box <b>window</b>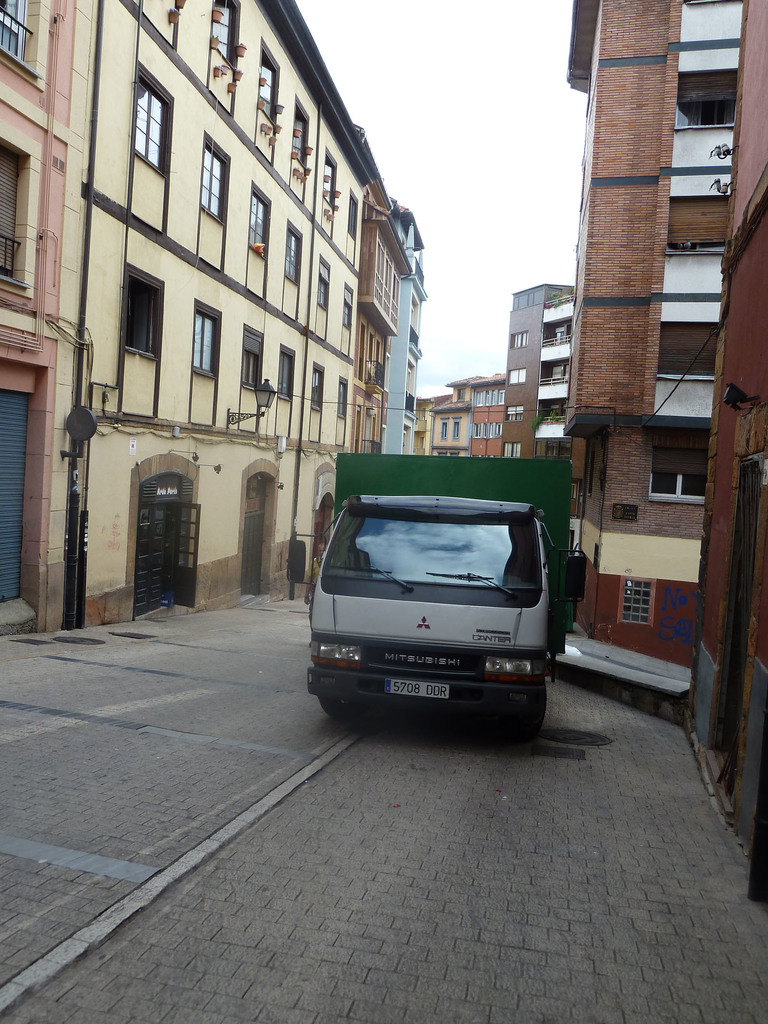
276/349/298/406
